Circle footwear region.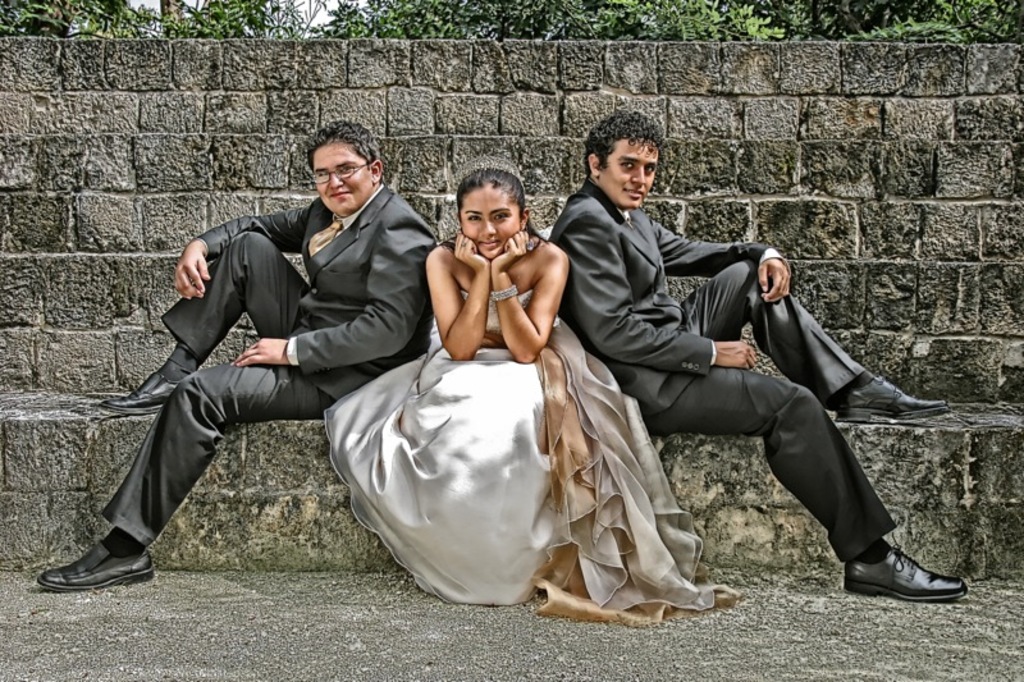
Region: 846, 544, 964, 612.
